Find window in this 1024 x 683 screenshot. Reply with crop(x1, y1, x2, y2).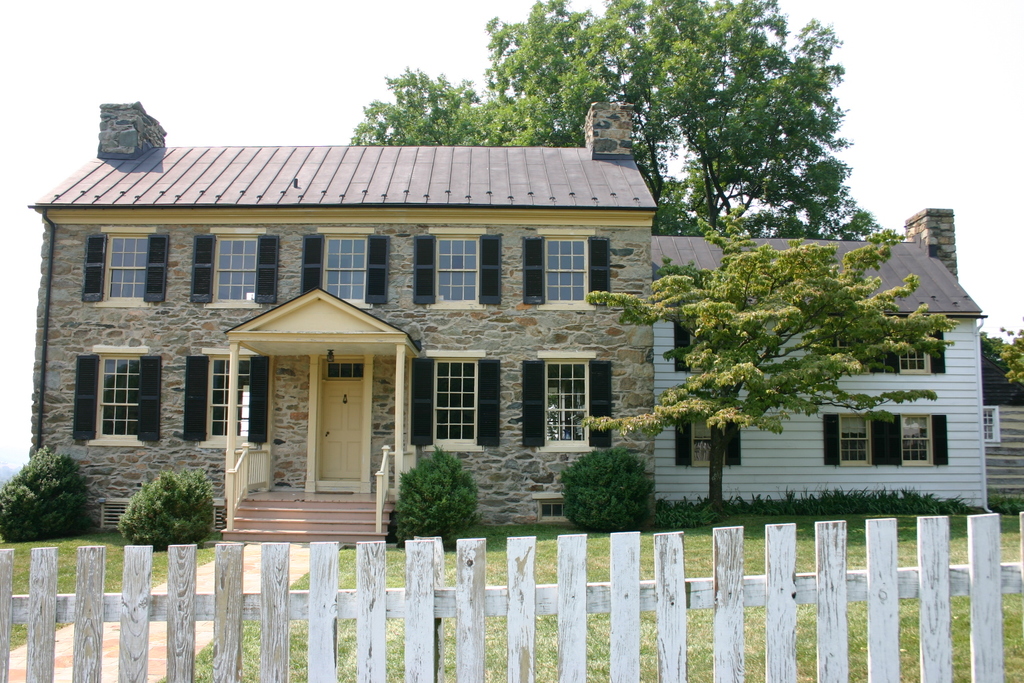
crop(519, 358, 615, 446).
